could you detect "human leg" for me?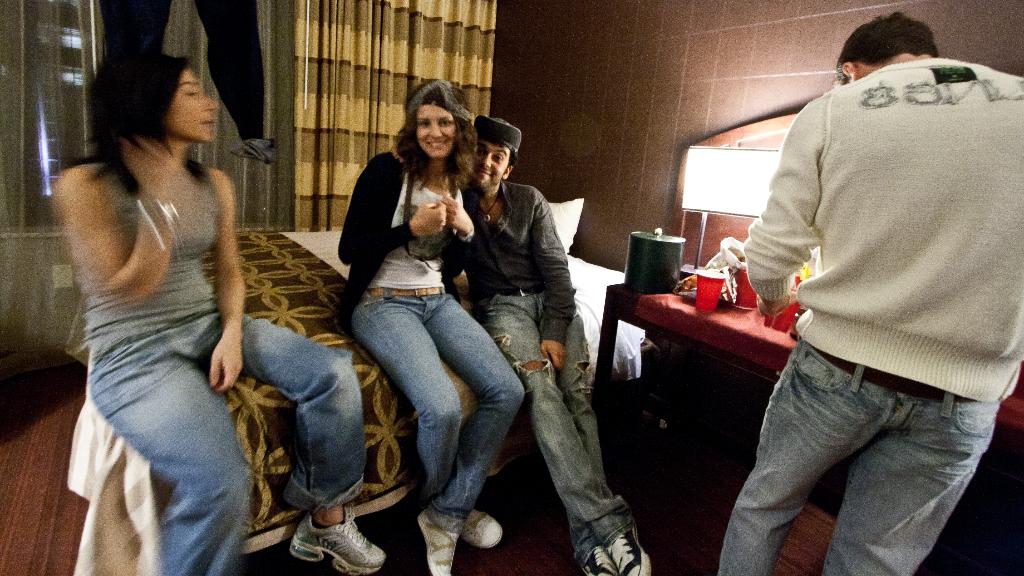
Detection result: bbox=(413, 289, 524, 575).
